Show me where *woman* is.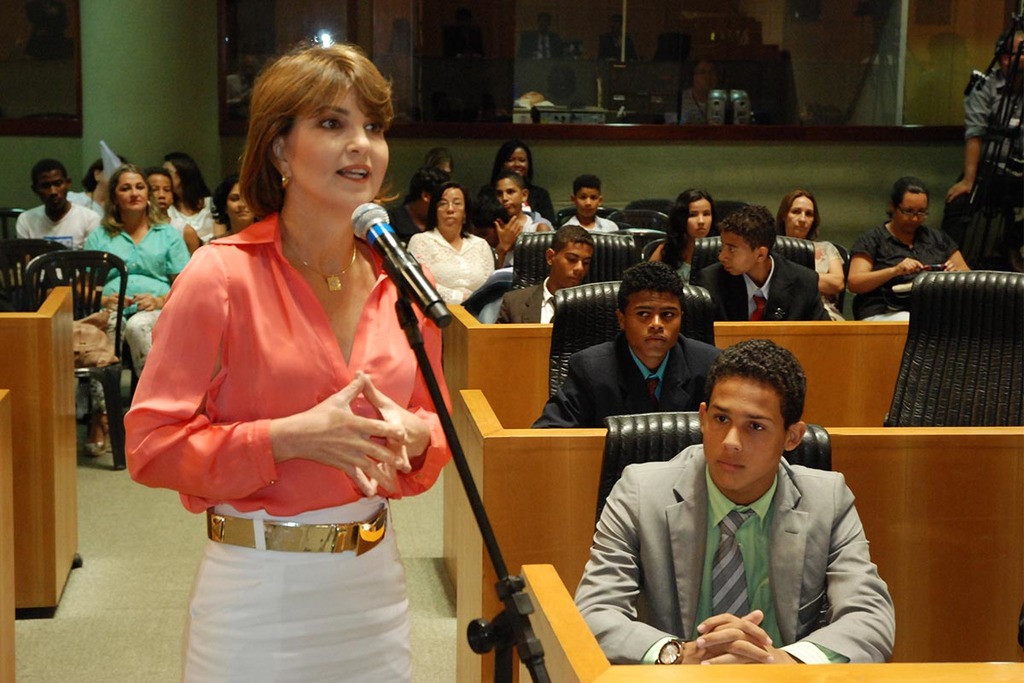
*woman* is at 398 178 437 238.
